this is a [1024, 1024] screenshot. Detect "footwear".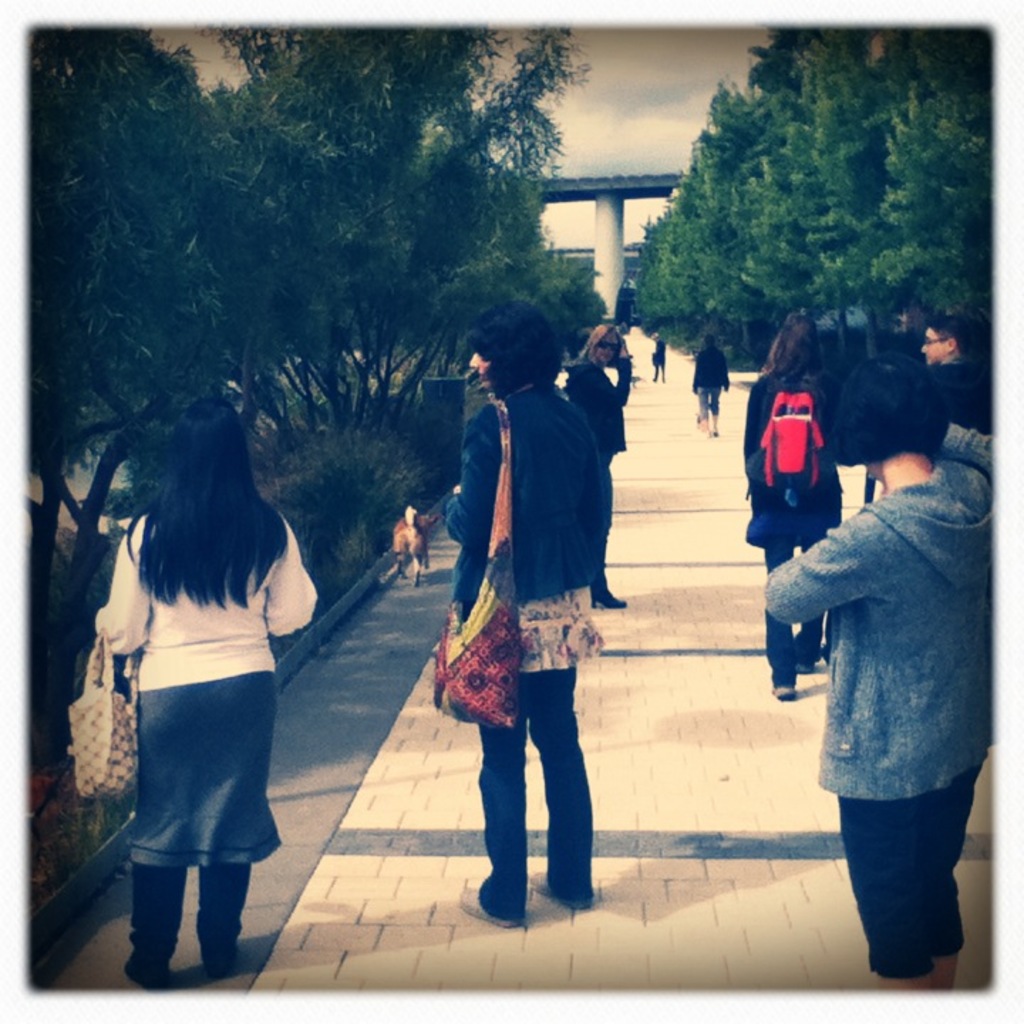
[left=769, top=687, right=796, bottom=700].
